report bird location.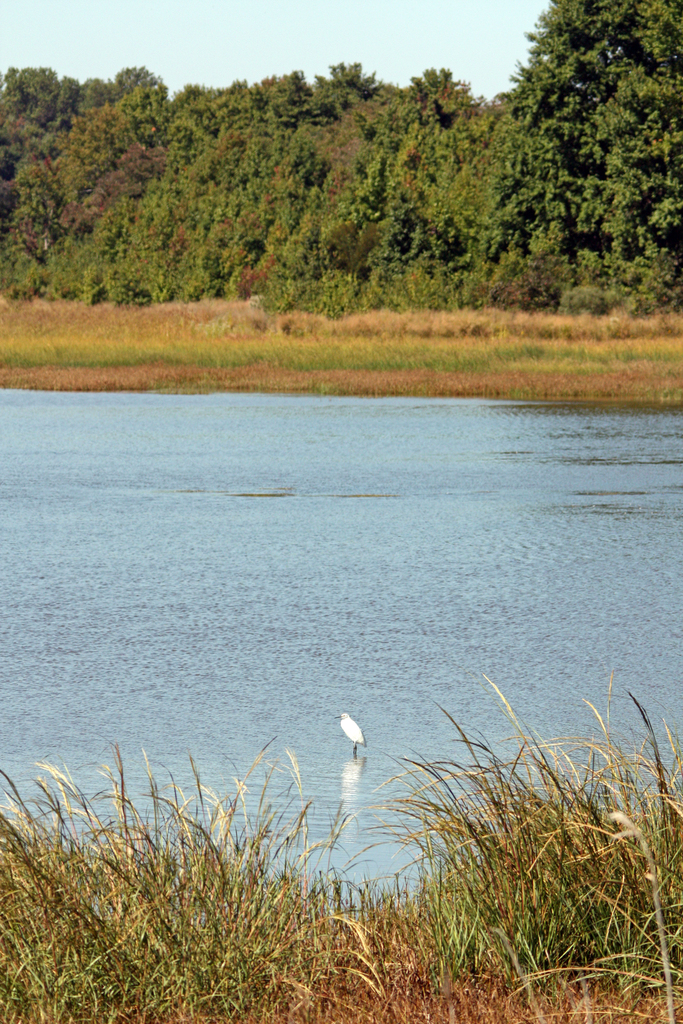
Report: [337,710,368,758].
